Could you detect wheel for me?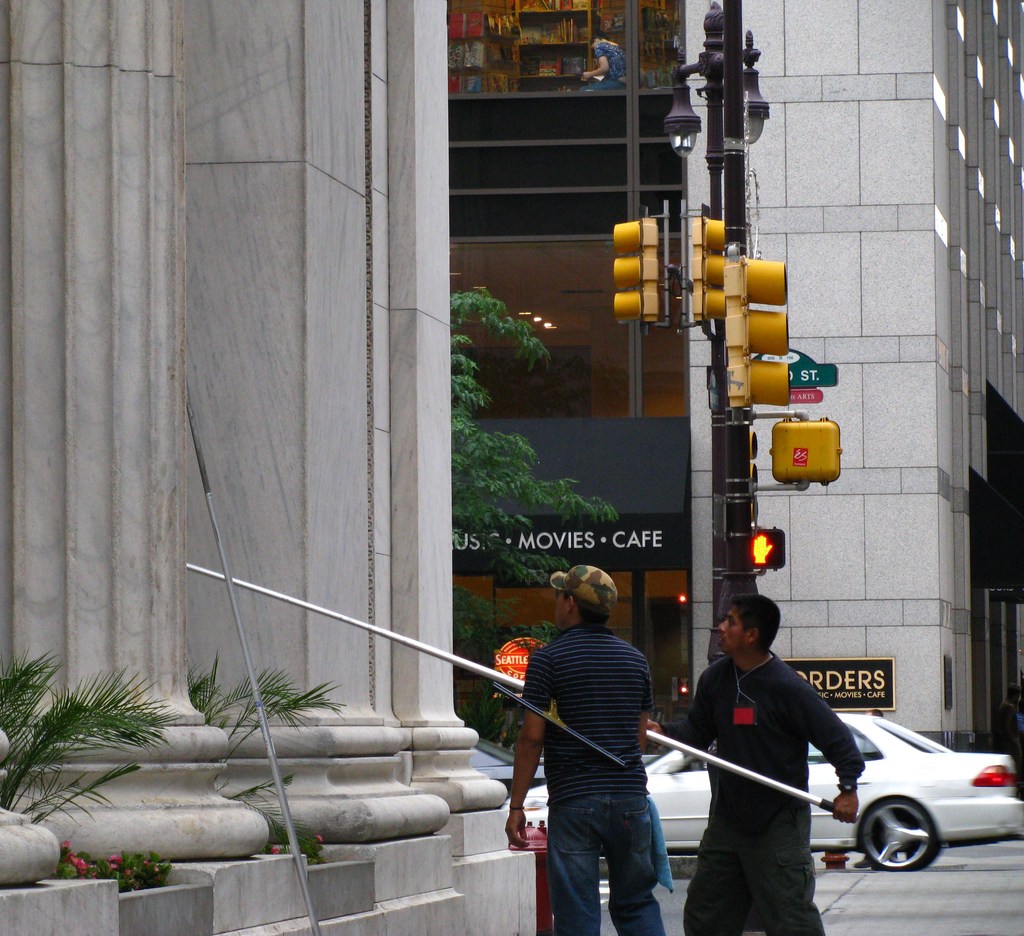
Detection result: (left=859, top=791, right=942, bottom=870).
